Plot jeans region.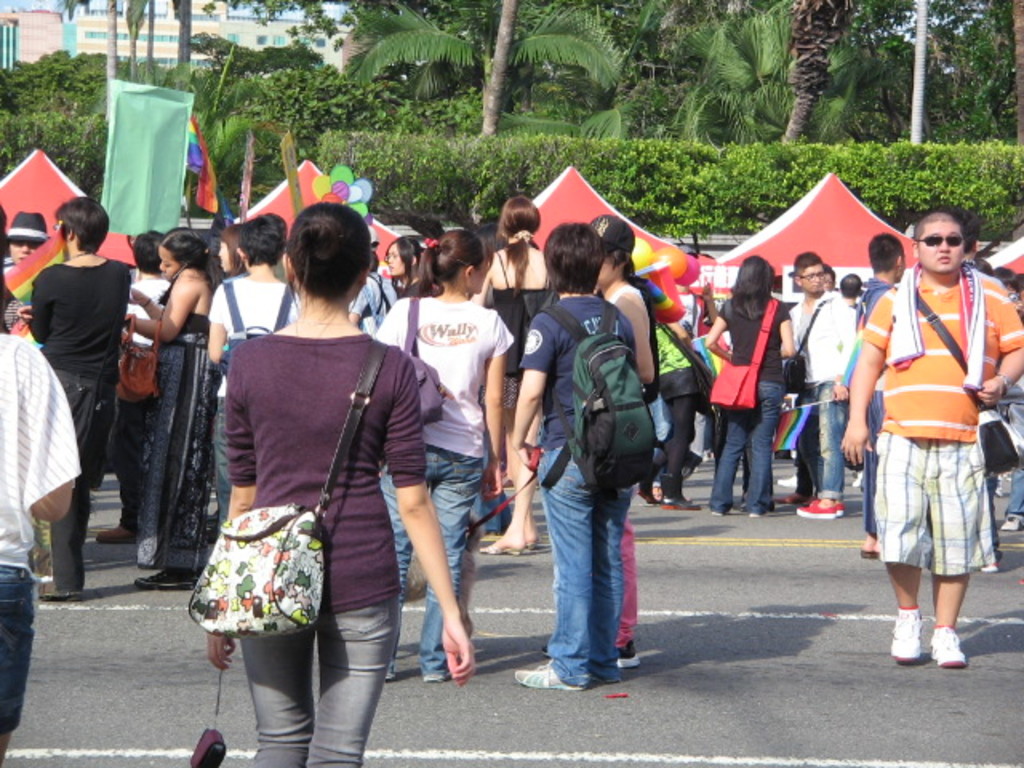
Plotted at select_region(814, 371, 848, 506).
